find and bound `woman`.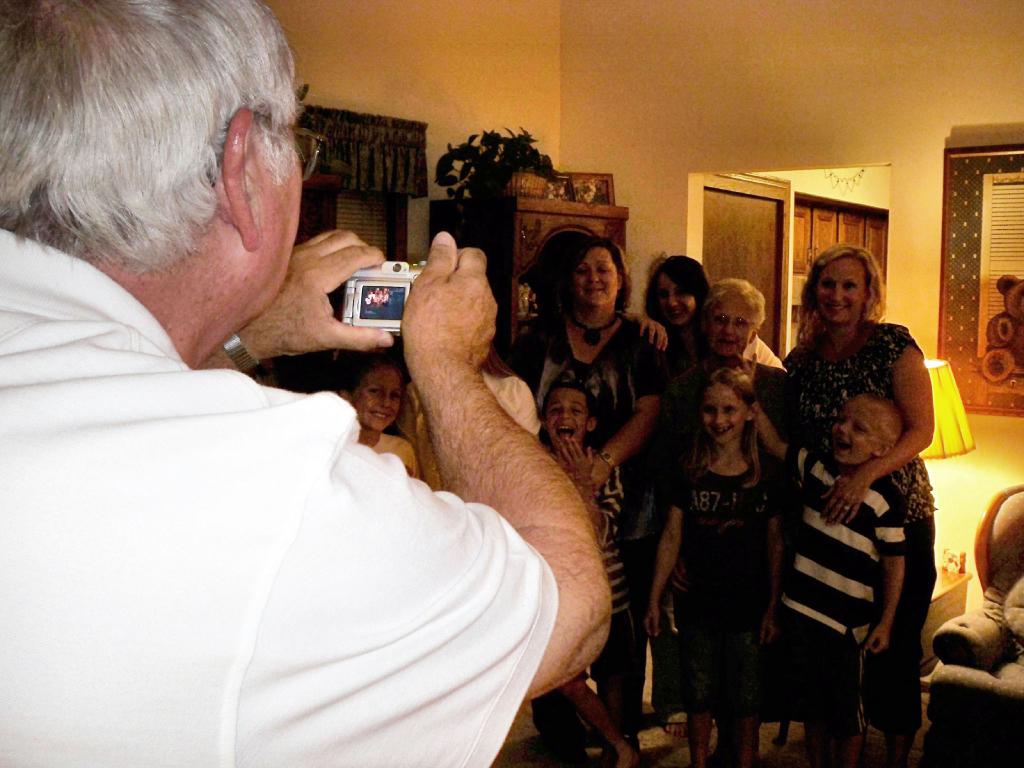
Bound: 655 278 792 733.
